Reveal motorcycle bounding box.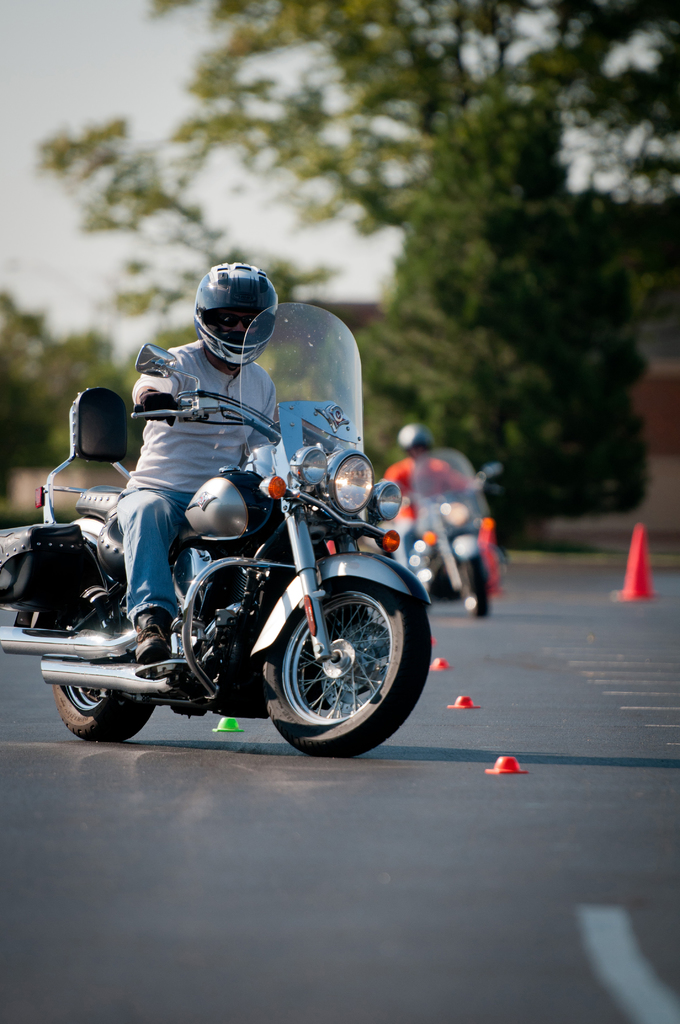
Revealed: 402 447 503 615.
